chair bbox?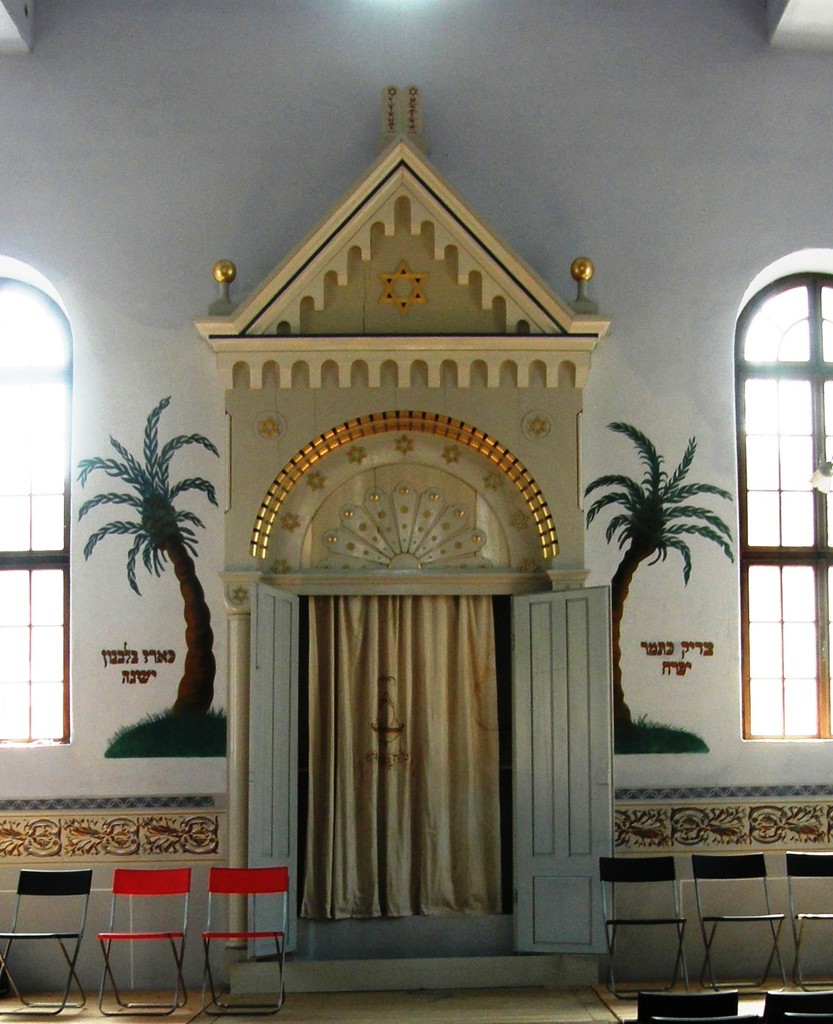
[700,855,789,997]
